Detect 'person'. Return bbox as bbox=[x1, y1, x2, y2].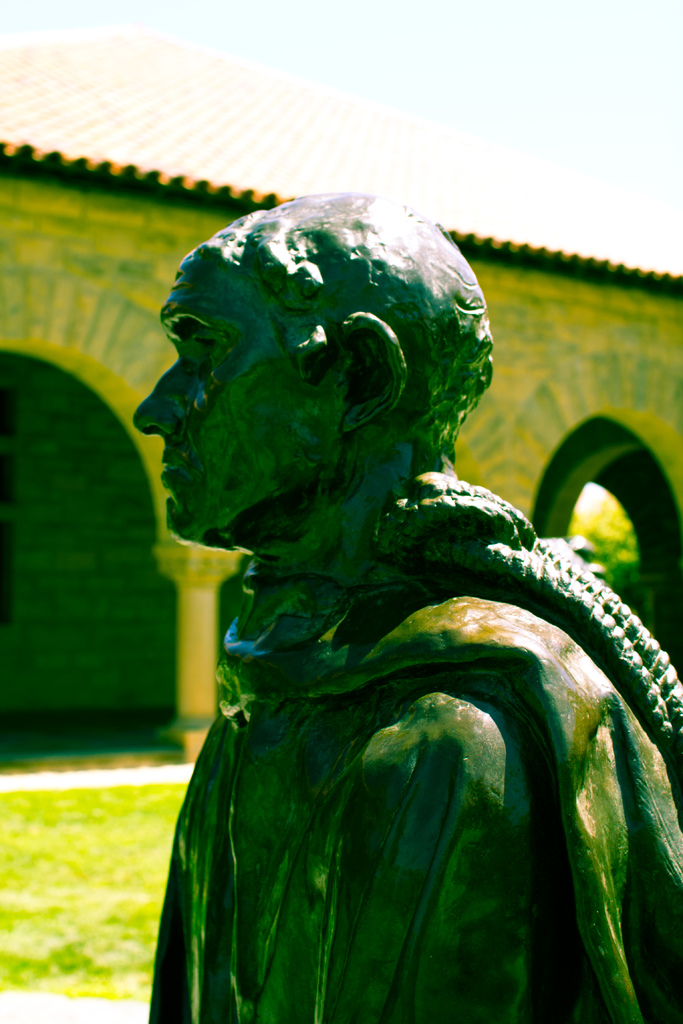
bbox=[138, 188, 682, 1023].
